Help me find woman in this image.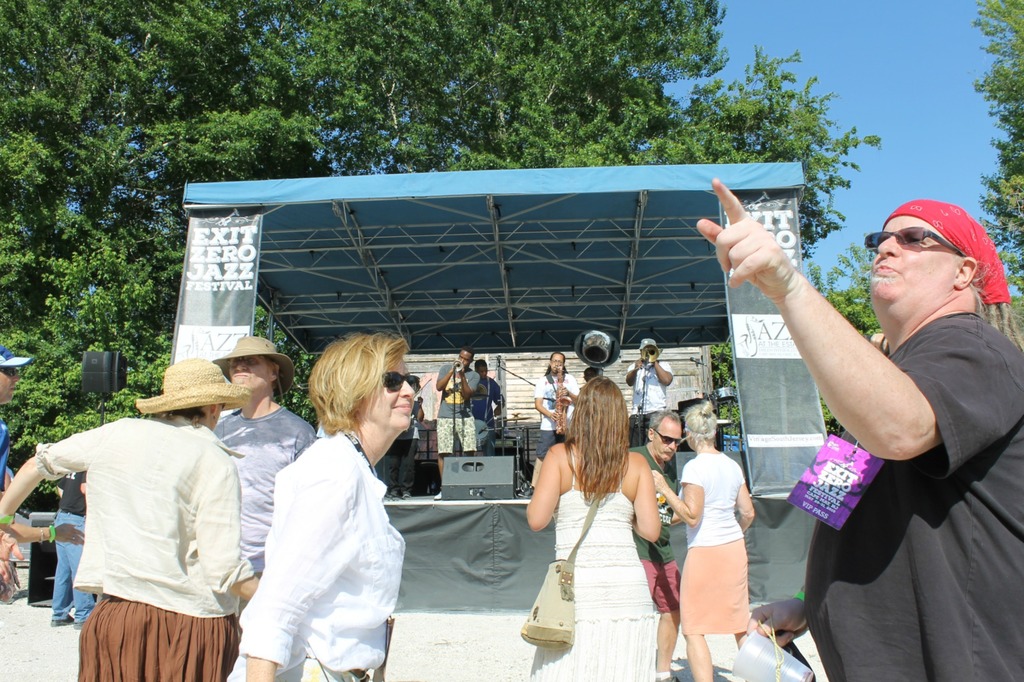
Found it: (50, 470, 121, 631).
